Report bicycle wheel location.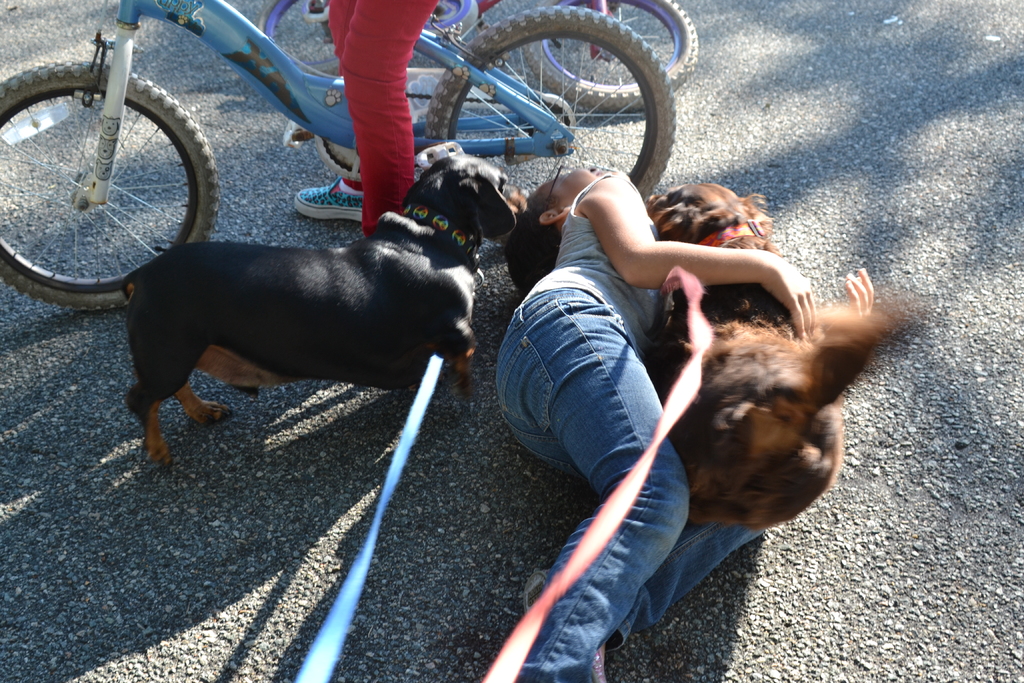
Report: <region>516, 0, 700, 113</region>.
